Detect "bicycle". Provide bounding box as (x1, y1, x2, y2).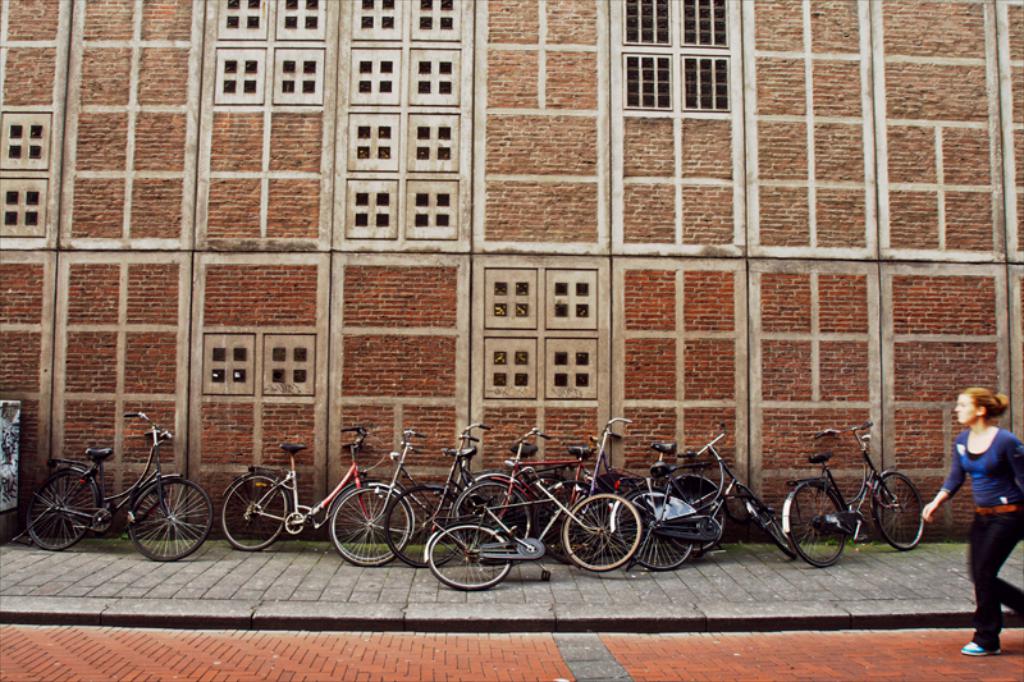
(421, 463, 641, 598).
